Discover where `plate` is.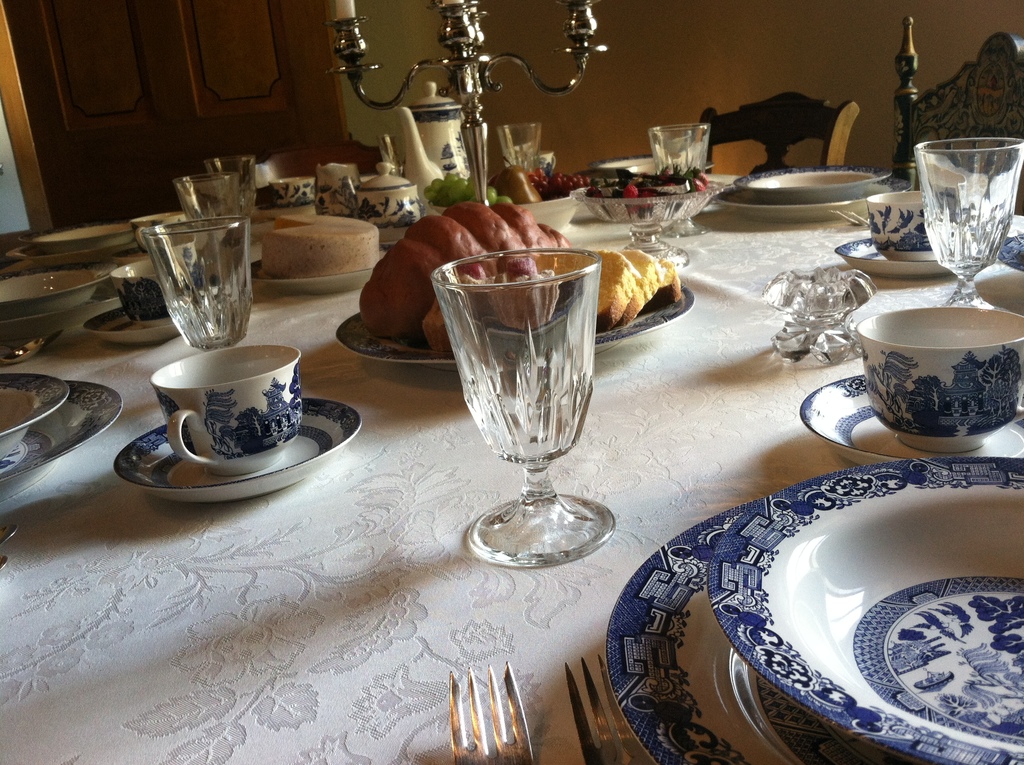
Discovered at <bbox>602, 503, 906, 764</bbox>.
